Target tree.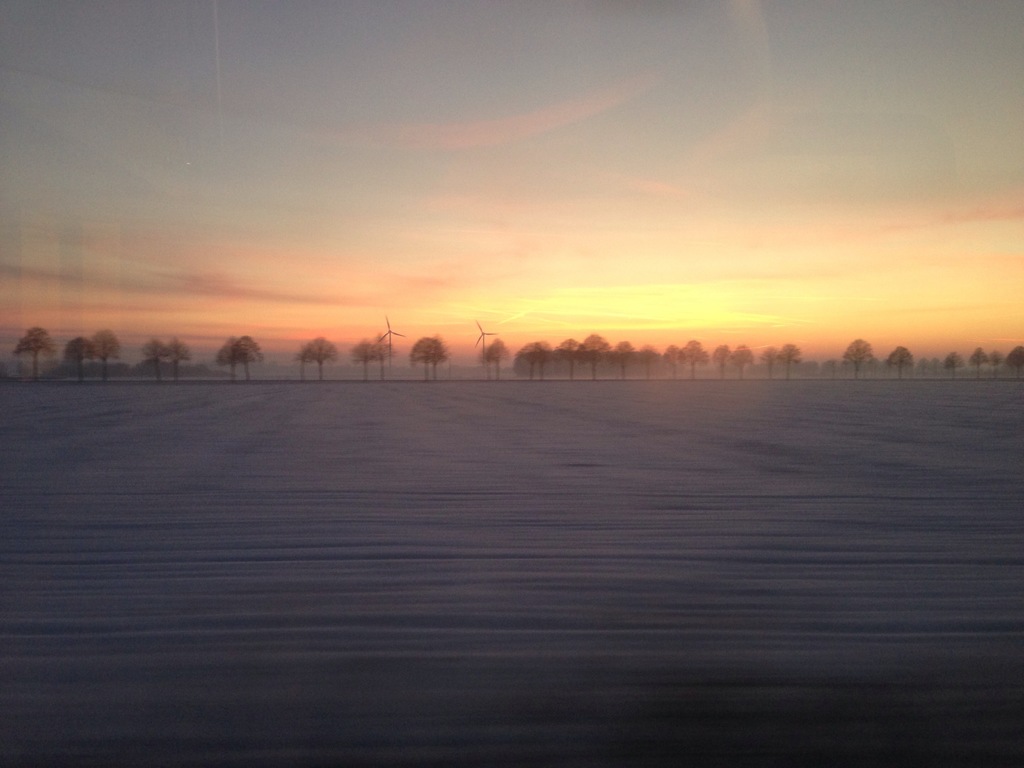
Target region: {"left": 406, "top": 333, "right": 451, "bottom": 383}.
